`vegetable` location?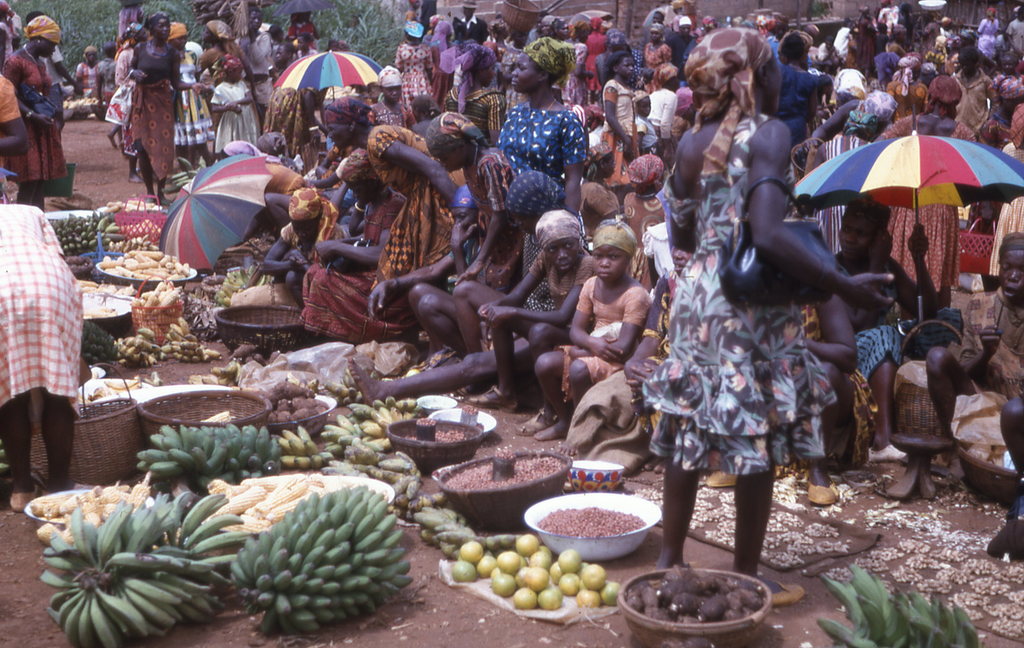
pyautogui.locateOnScreen(228, 344, 259, 367)
